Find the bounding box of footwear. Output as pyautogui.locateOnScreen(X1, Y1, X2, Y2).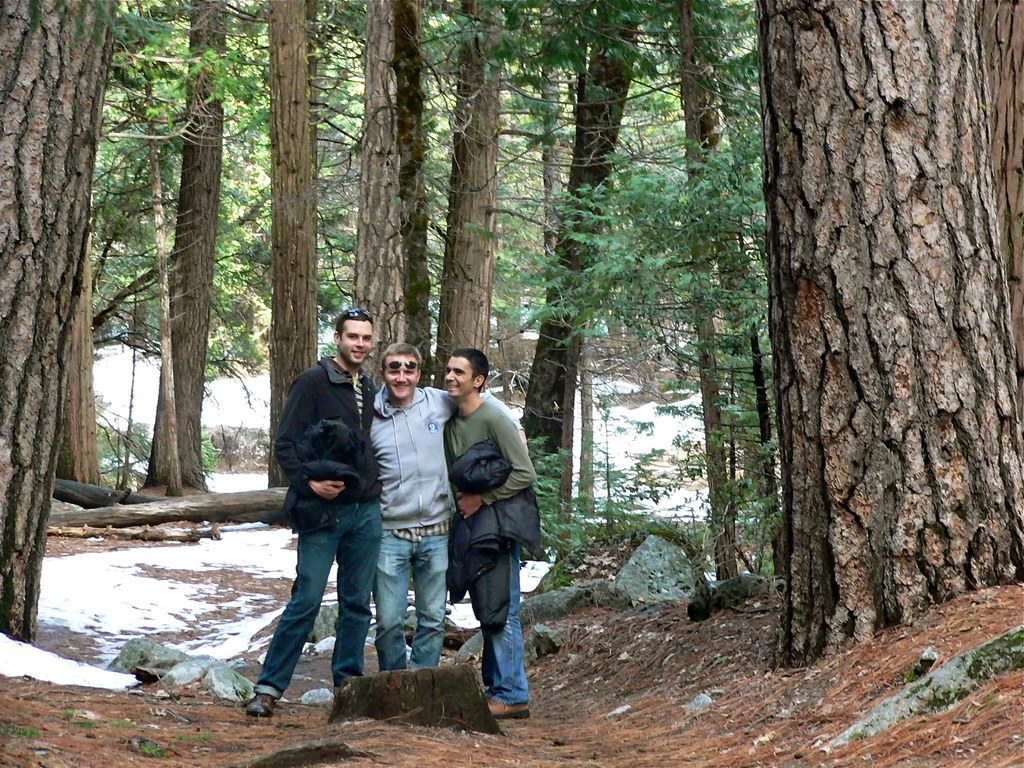
pyautogui.locateOnScreen(488, 697, 529, 718).
